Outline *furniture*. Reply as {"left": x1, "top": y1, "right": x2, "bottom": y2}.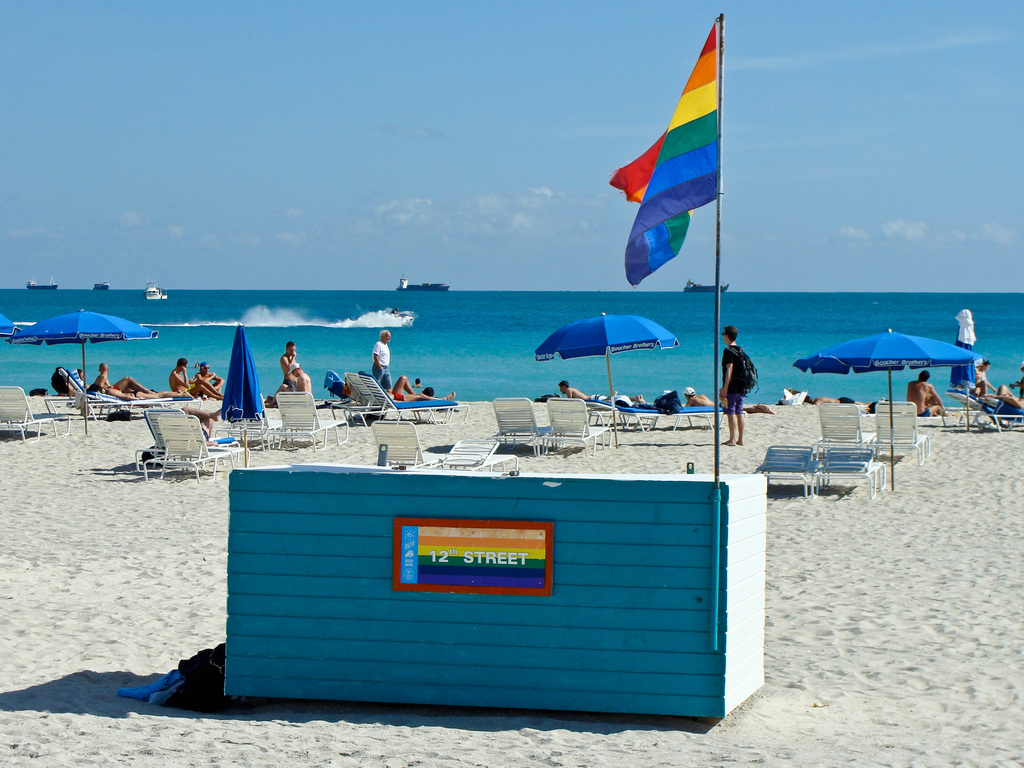
{"left": 224, "top": 459, "right": 765, "bottom": 719}.
